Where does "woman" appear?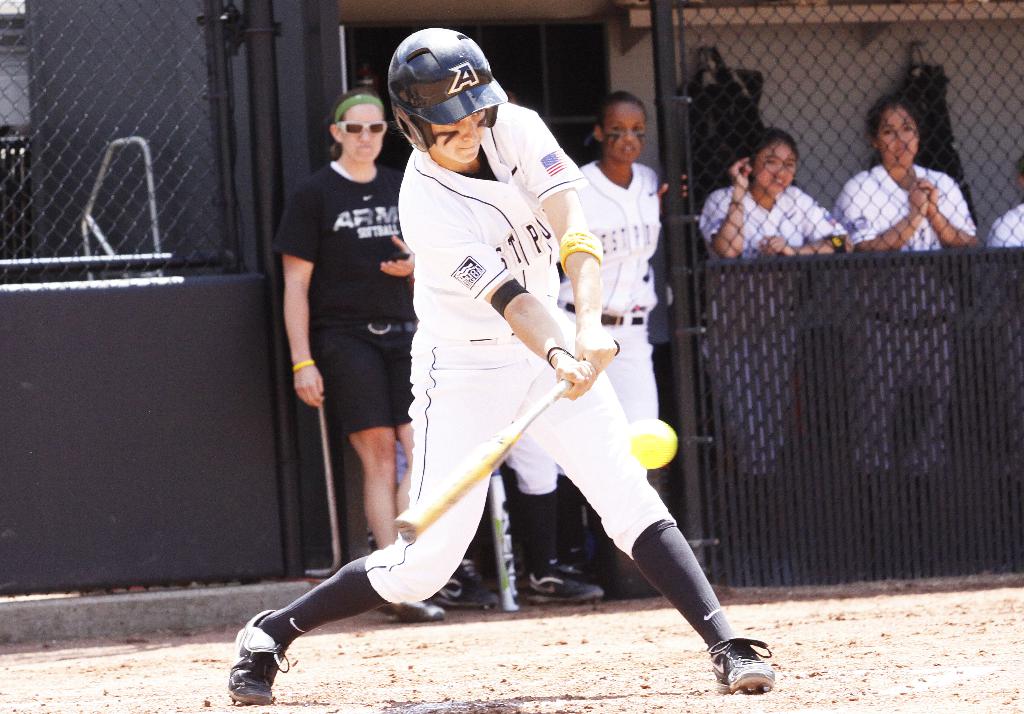
Appears at (273, 85, 445, 624).
